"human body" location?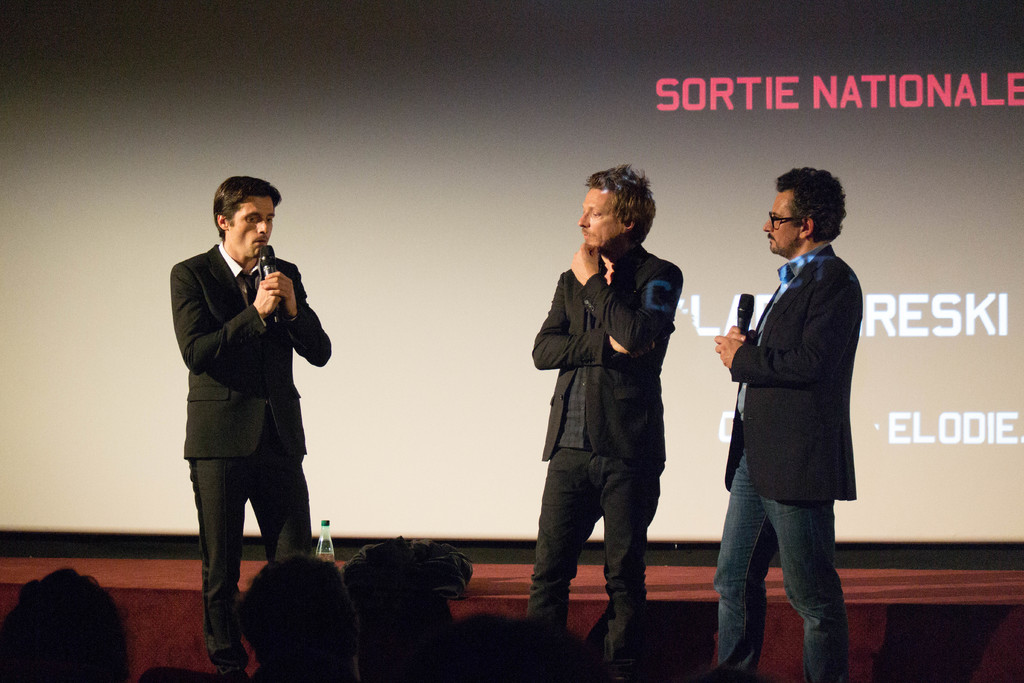
<box>0,562,132,679</box>
